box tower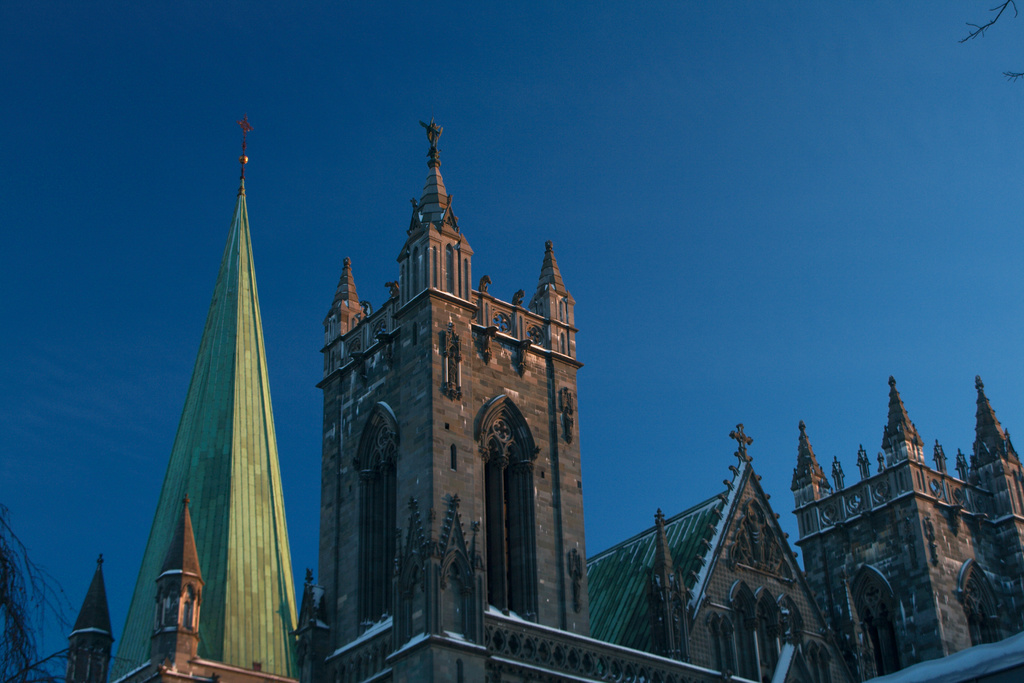
detection(864, 374, 928, 491)
